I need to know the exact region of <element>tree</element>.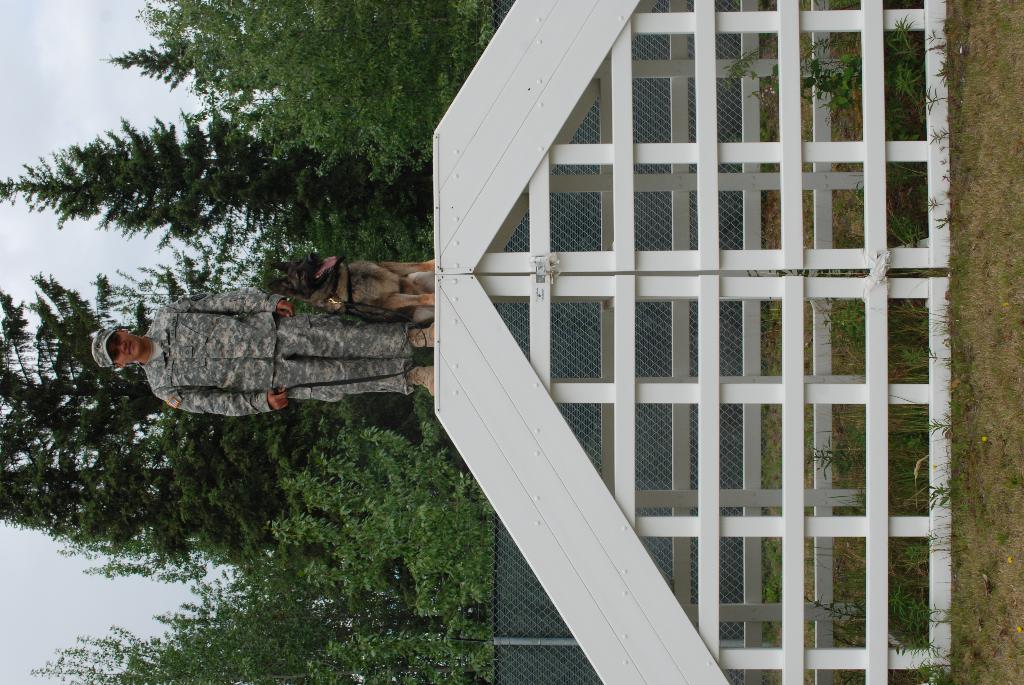
Region: detection(0, 83, 430, 261).
